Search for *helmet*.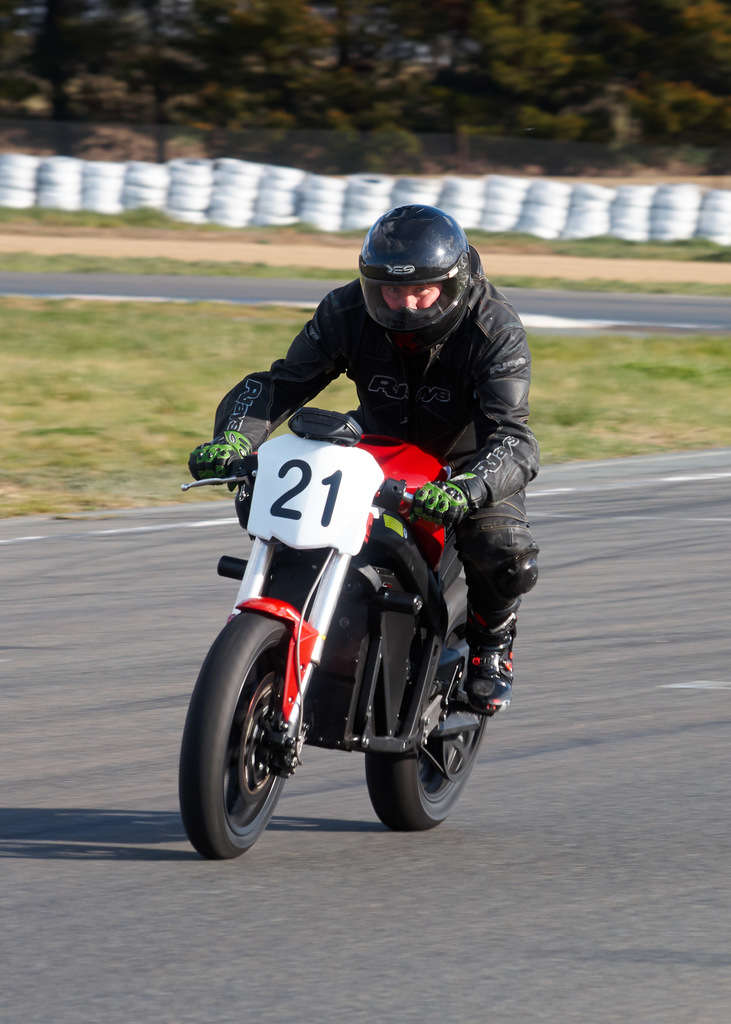
Found at [355,209,481,335].
